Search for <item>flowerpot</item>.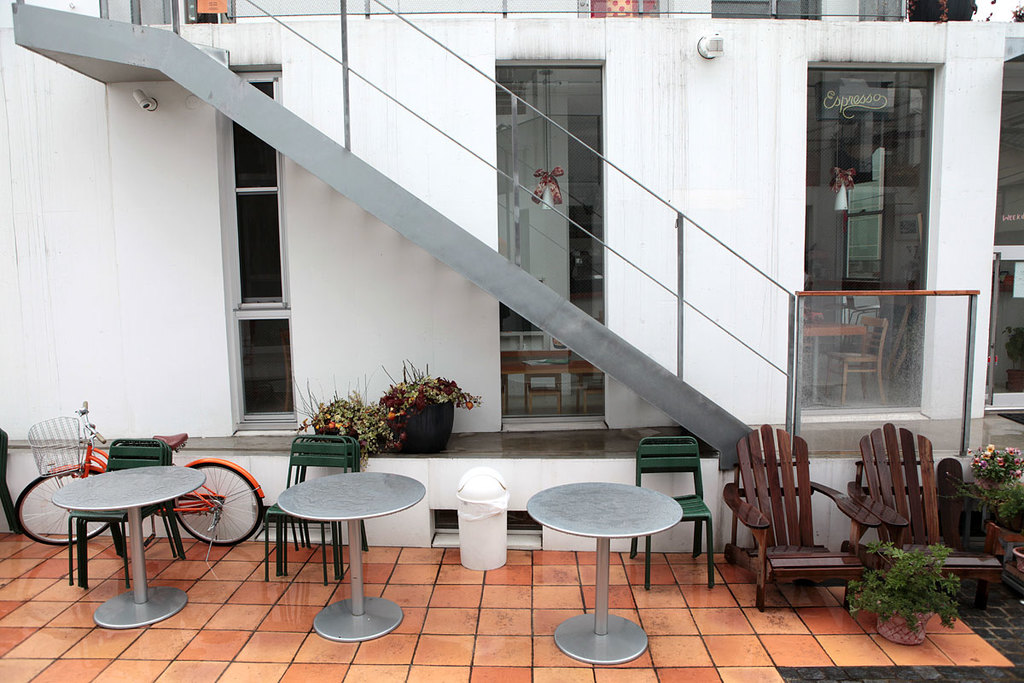
Found at (x1=875, y1=593, x2=935, y2=644).
